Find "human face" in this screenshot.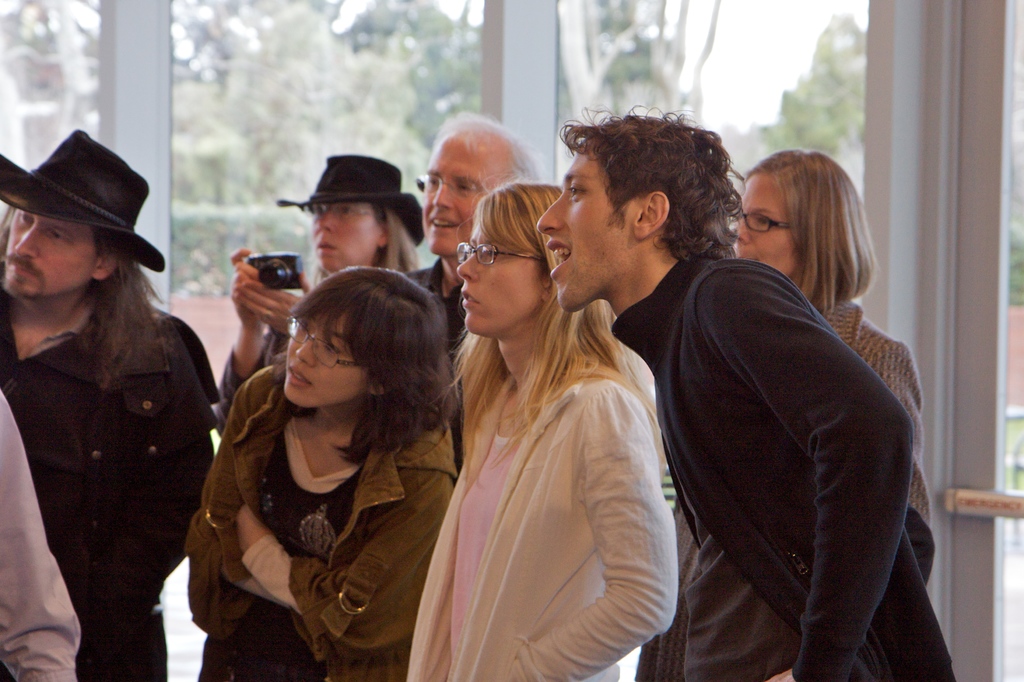
The bounding box for "human face" is 538 136 632 304.
